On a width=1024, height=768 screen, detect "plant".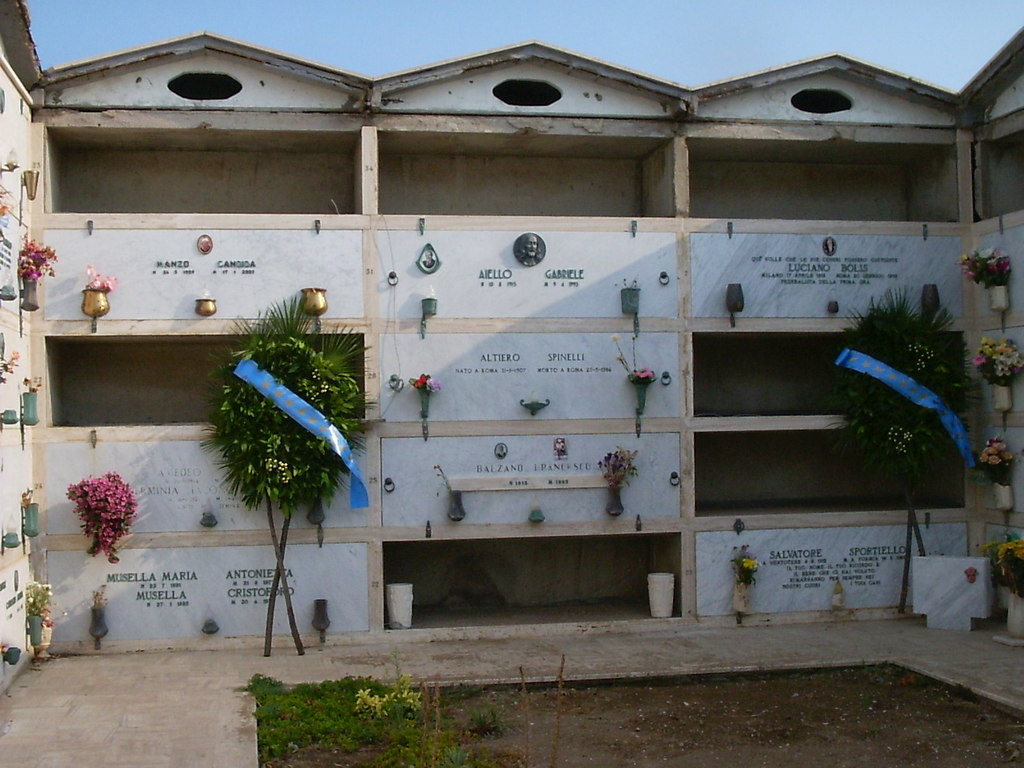
box(15, 232, 59, 285).
